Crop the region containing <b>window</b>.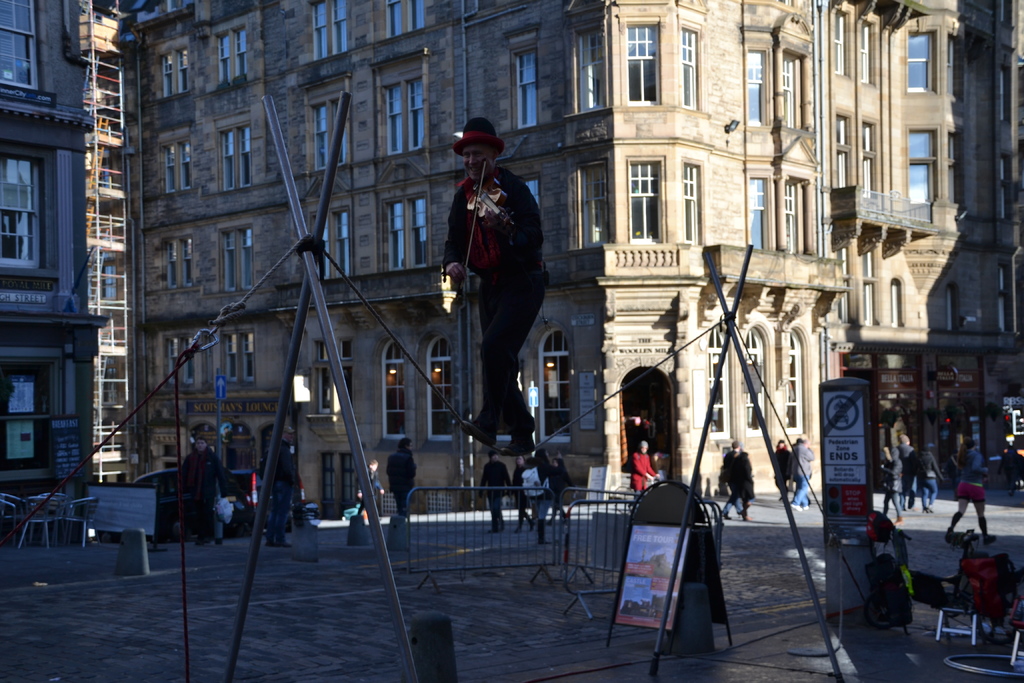
Crop region: 835:115:843:186.
